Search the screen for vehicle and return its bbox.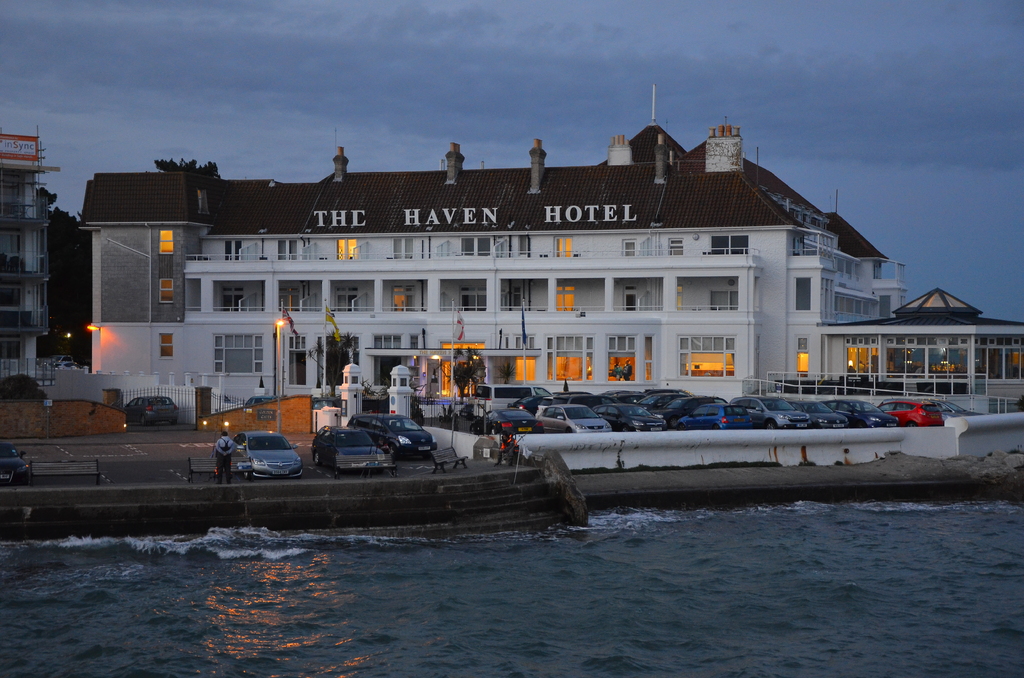
Found: left=118, top=396, right=182, bottom=428.
